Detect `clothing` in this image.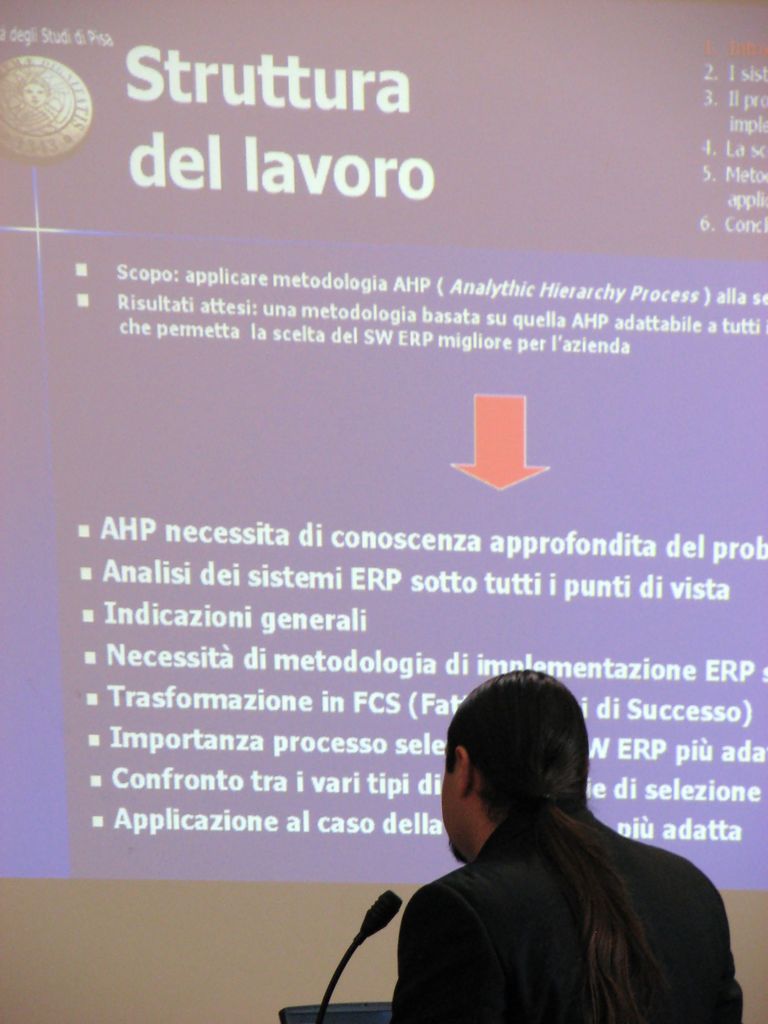
Detection: {"left": 291, "top": 730, "right": 743, "bottom": 1018}.
